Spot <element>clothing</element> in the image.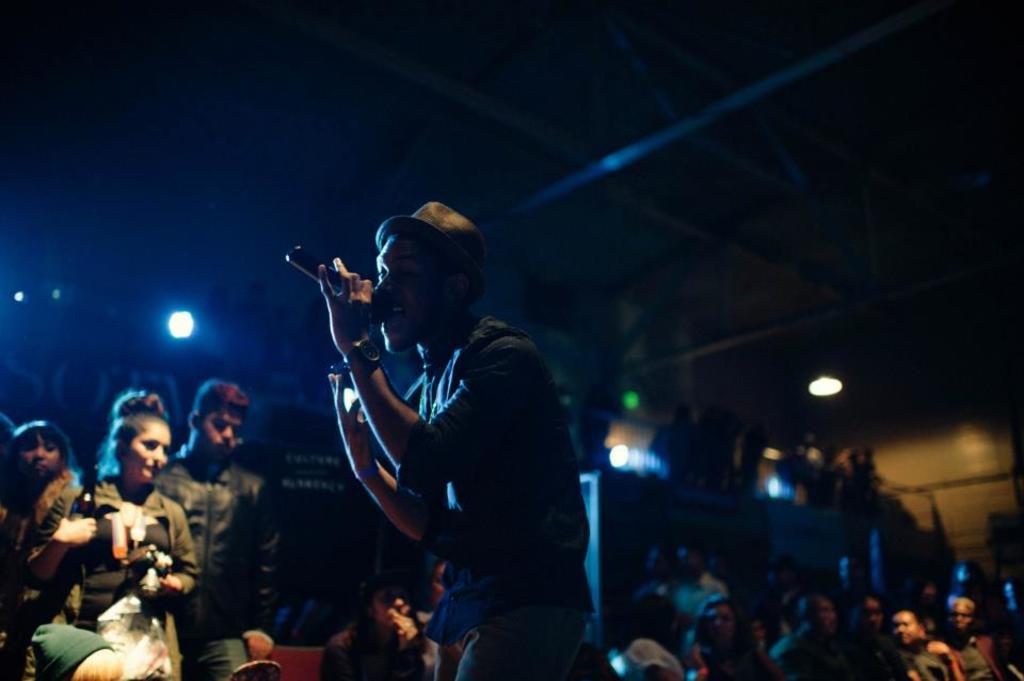
<element>clothing</element> found at 894,624,976,680.
